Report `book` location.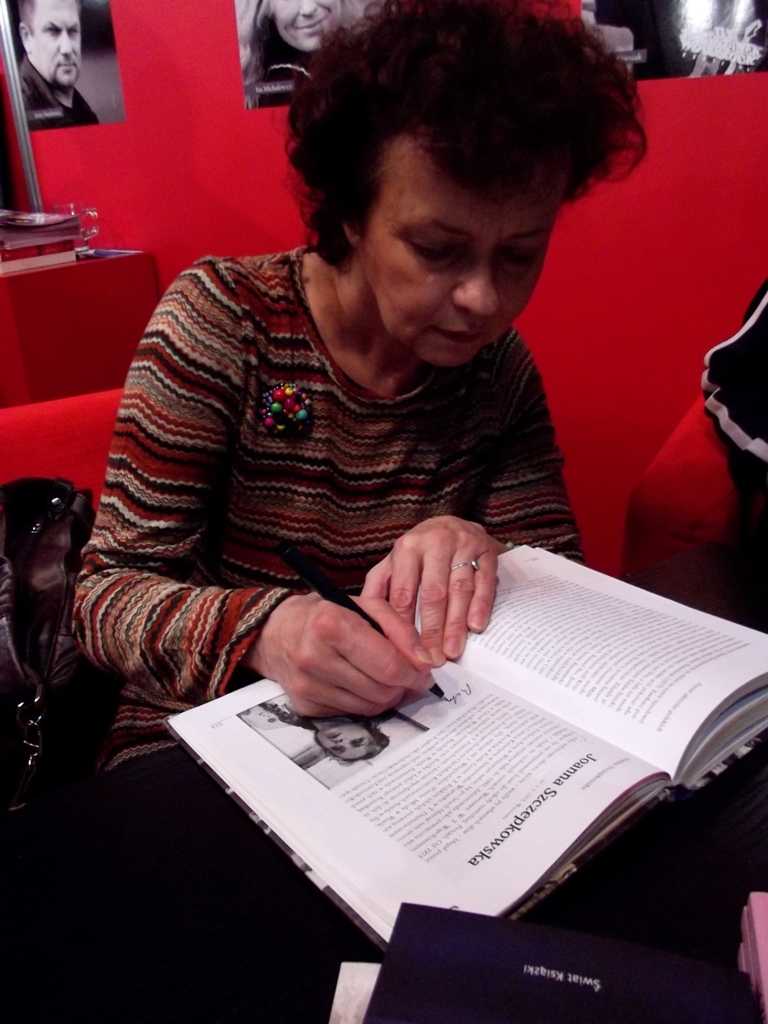
Report: (left=165, top=538, right=767, bottom=958).
